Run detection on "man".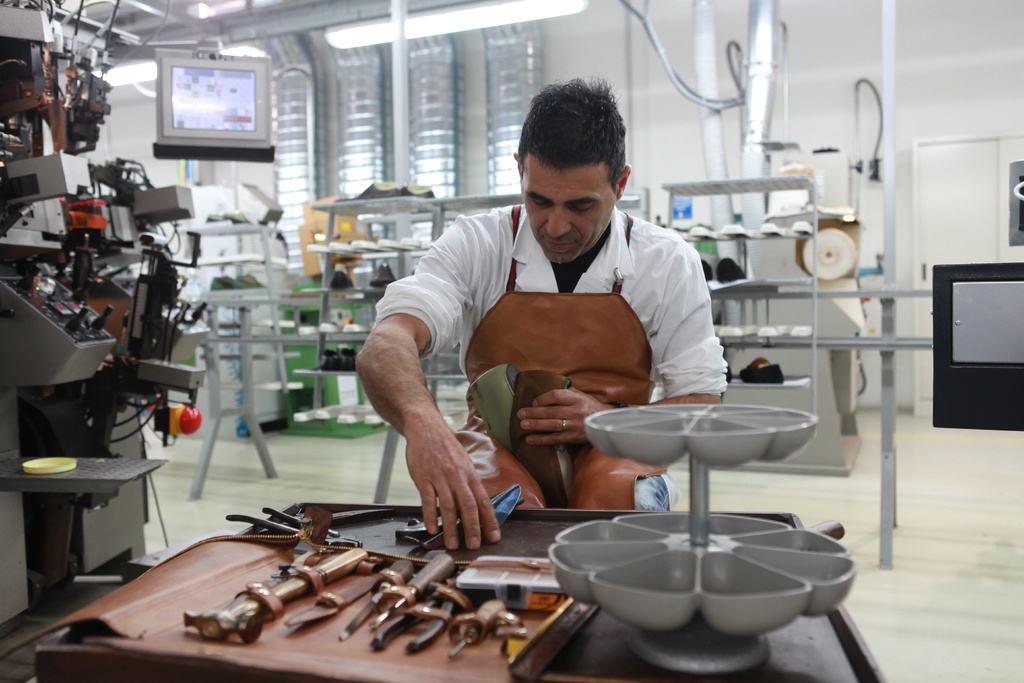
Result: (344,98,764,548).
